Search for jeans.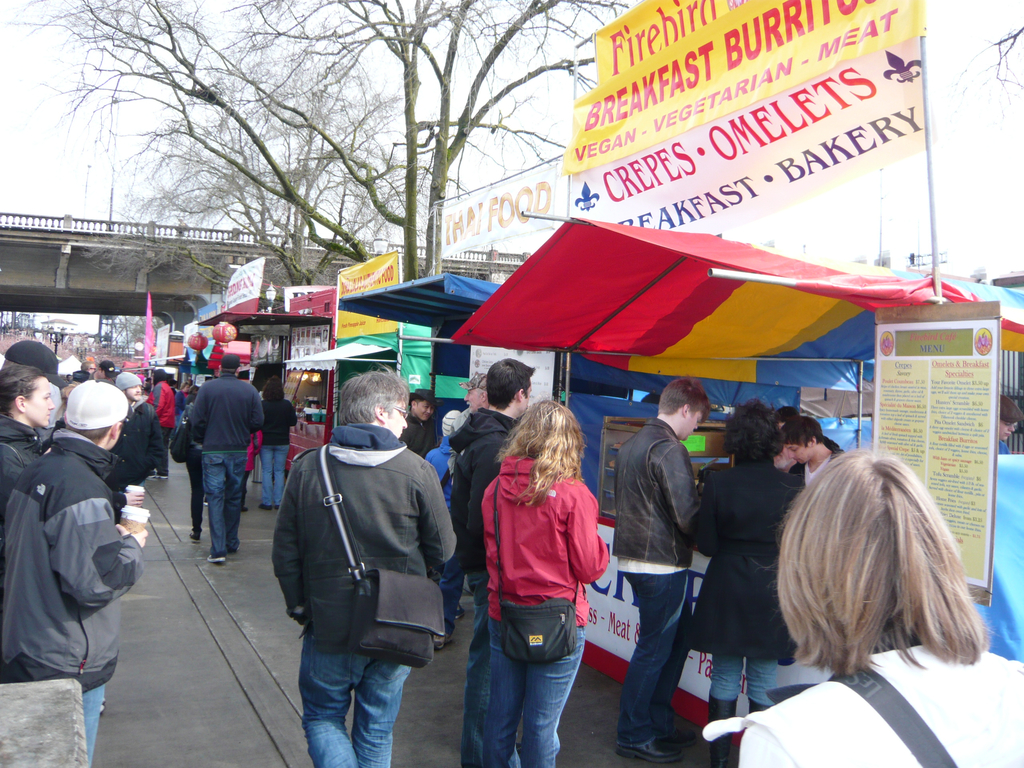
Found at <region>259, 443, 288, 504</region>.
